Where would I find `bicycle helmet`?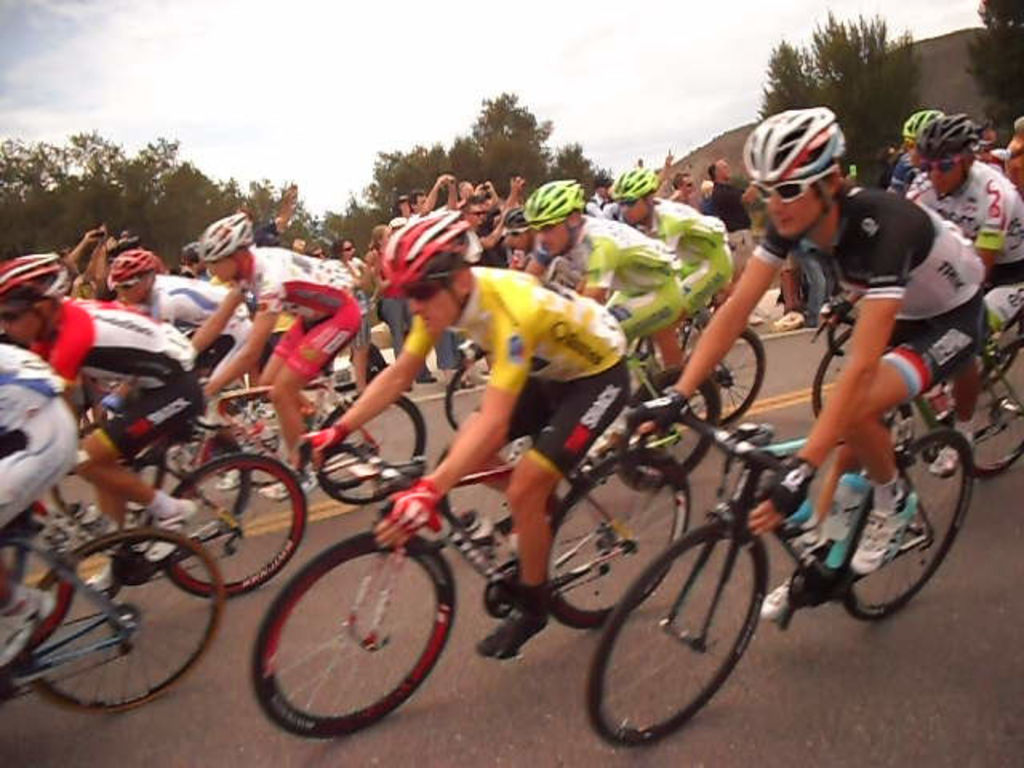
At (3, 254, 69, 323).
